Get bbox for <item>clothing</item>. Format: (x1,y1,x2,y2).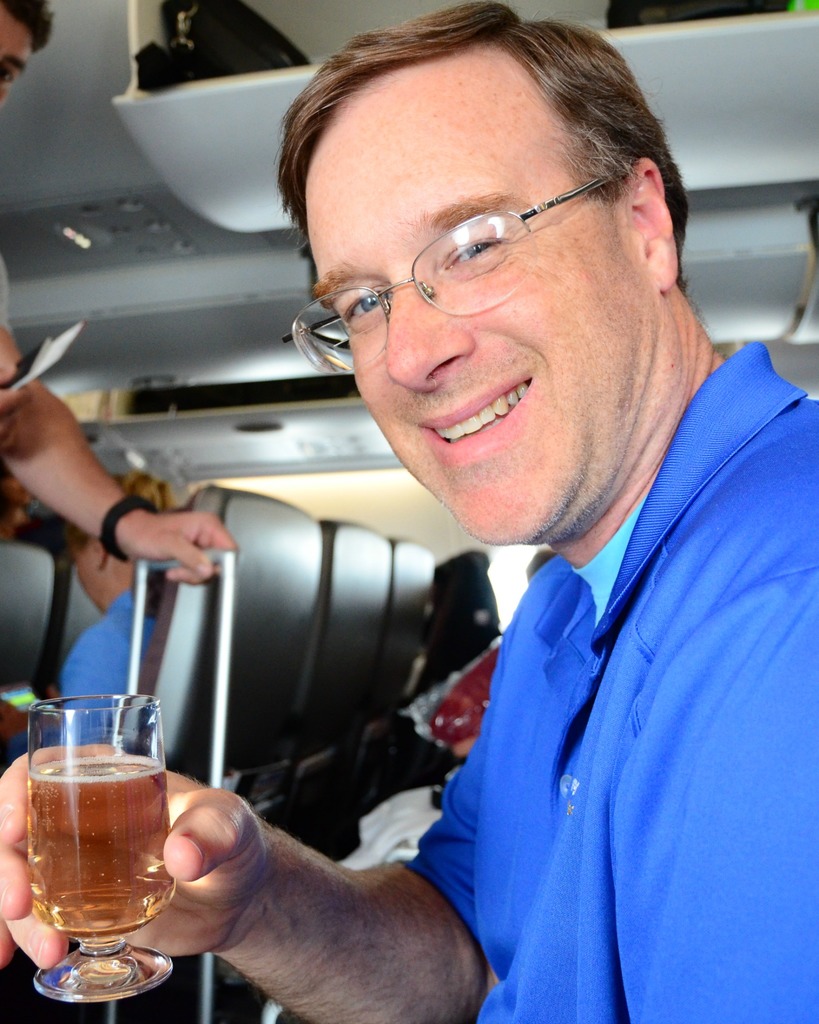
(403,368,810,1023).
